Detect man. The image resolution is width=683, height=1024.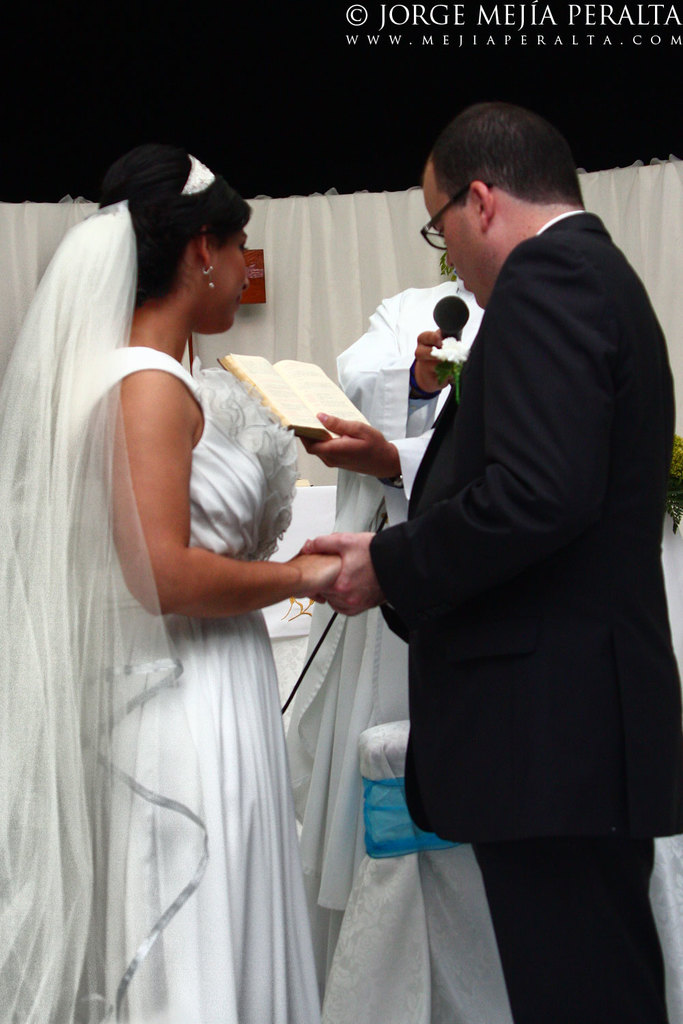
bbox(311, 70, 664, 983).
